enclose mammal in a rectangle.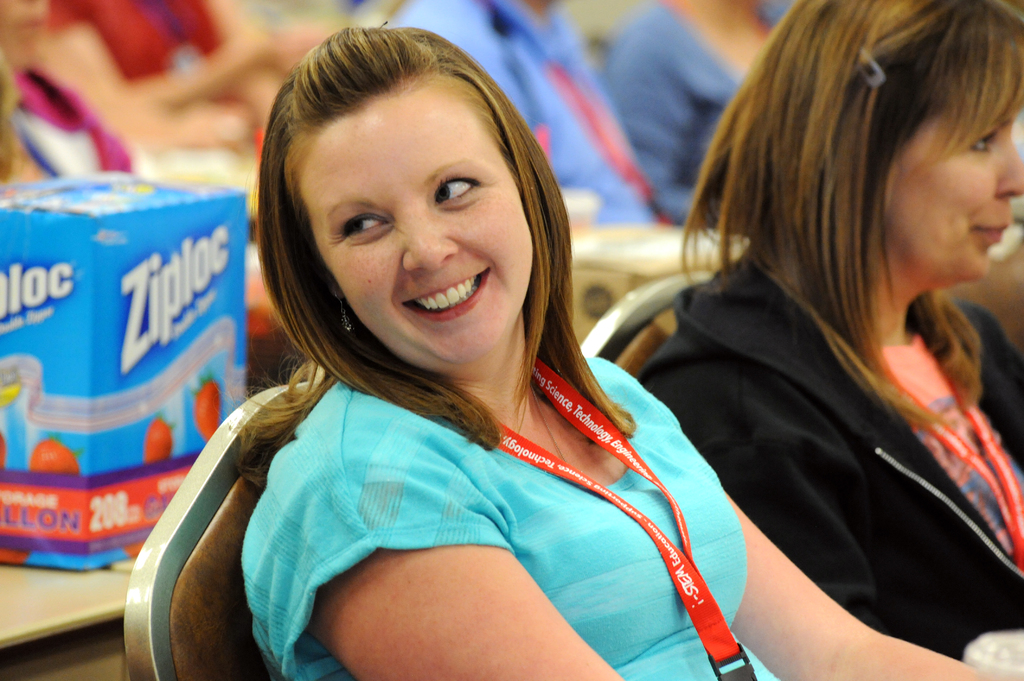
[x1=604, y1=0, x2=800, y2=225].
